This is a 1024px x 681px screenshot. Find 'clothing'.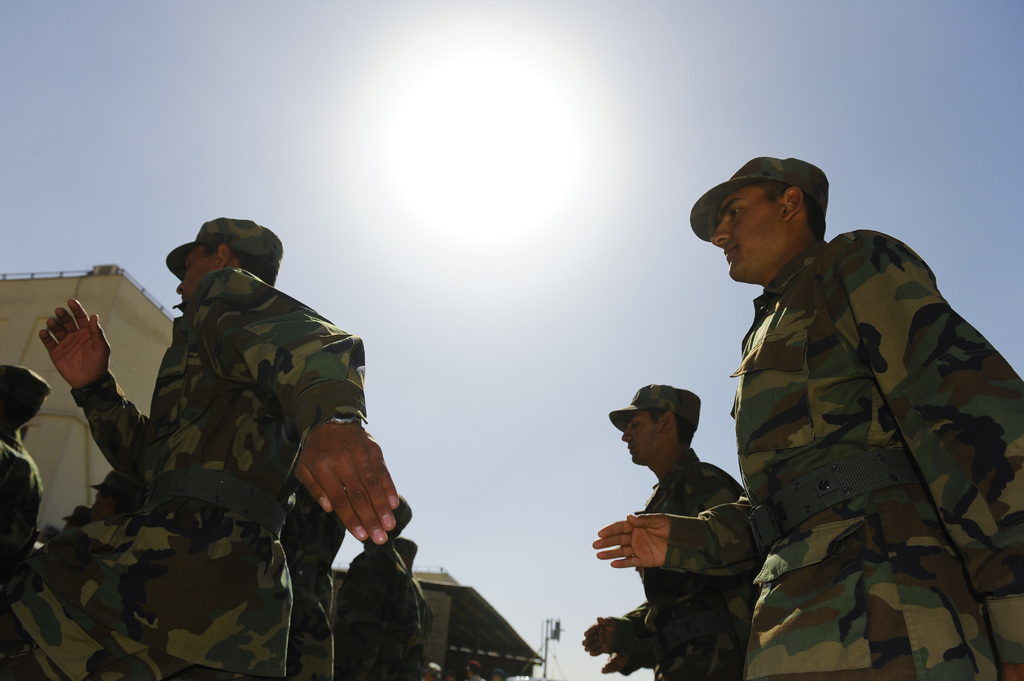
Bounding box: locate(685, 211, 1023, 657).
